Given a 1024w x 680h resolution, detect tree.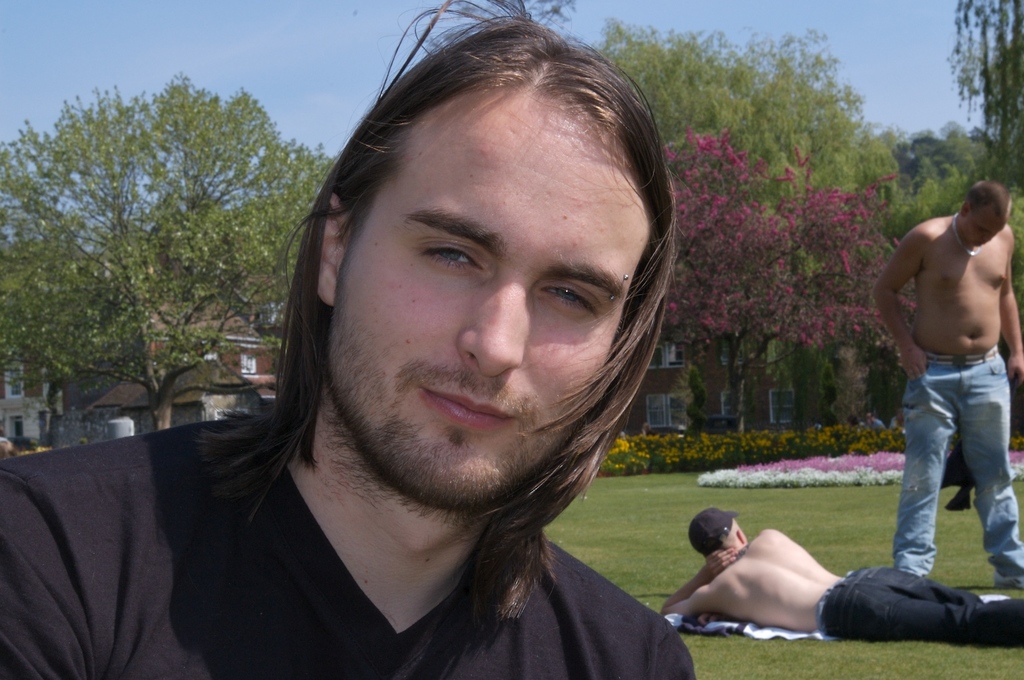
bbox=[662, 124, 904, 437].
